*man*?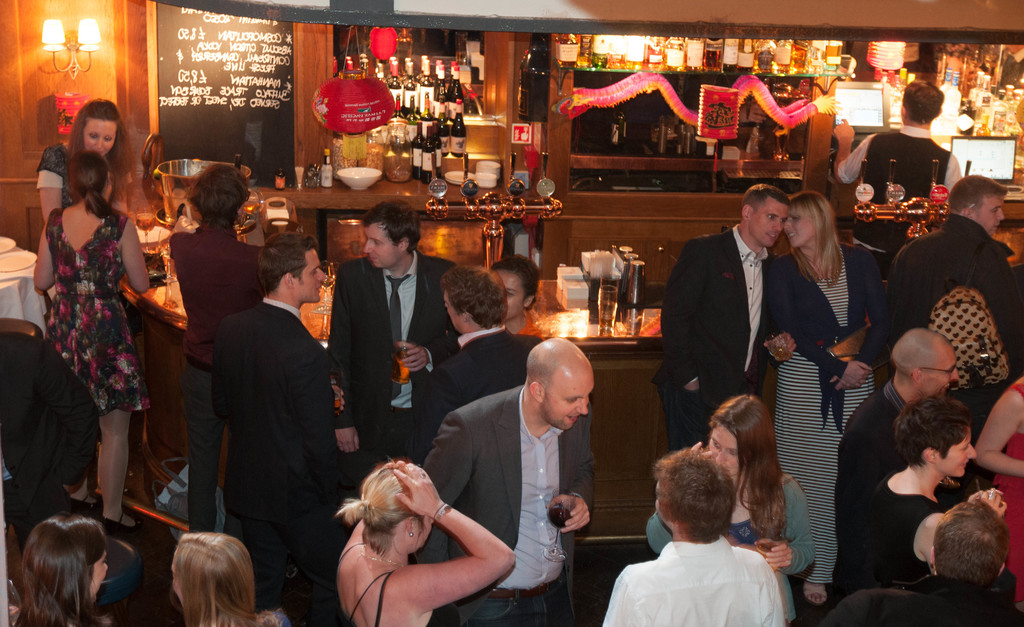
<bbox>333, 200, 463, 471</bbox>
